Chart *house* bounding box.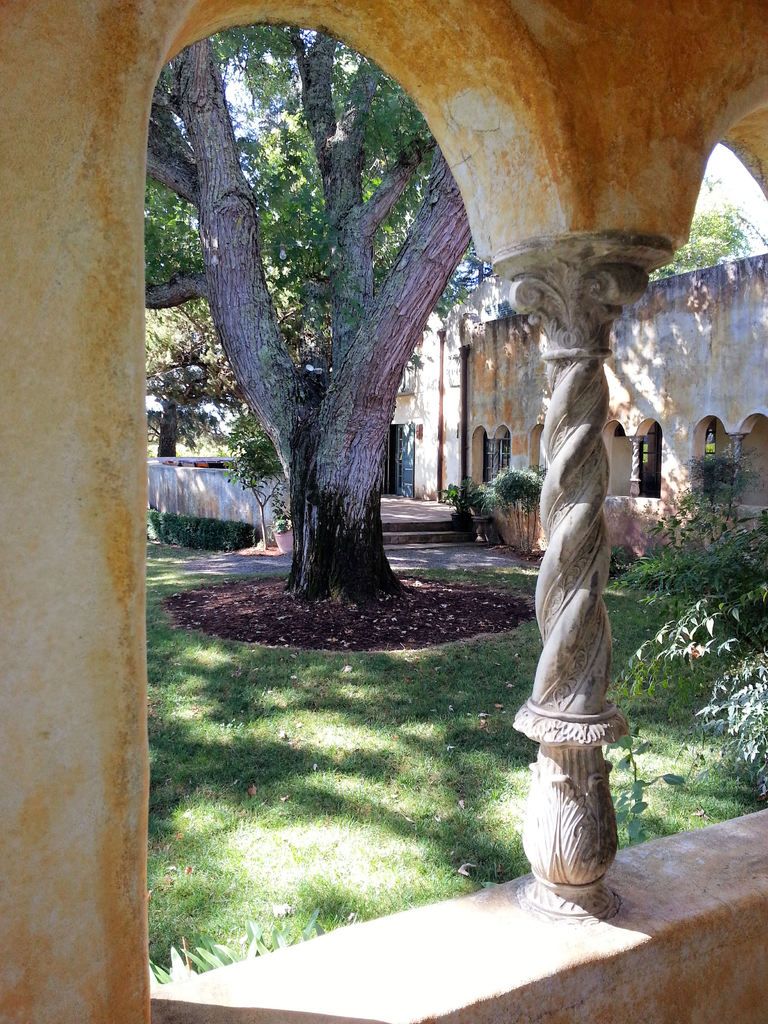
Charted: (367,246,767,564).
